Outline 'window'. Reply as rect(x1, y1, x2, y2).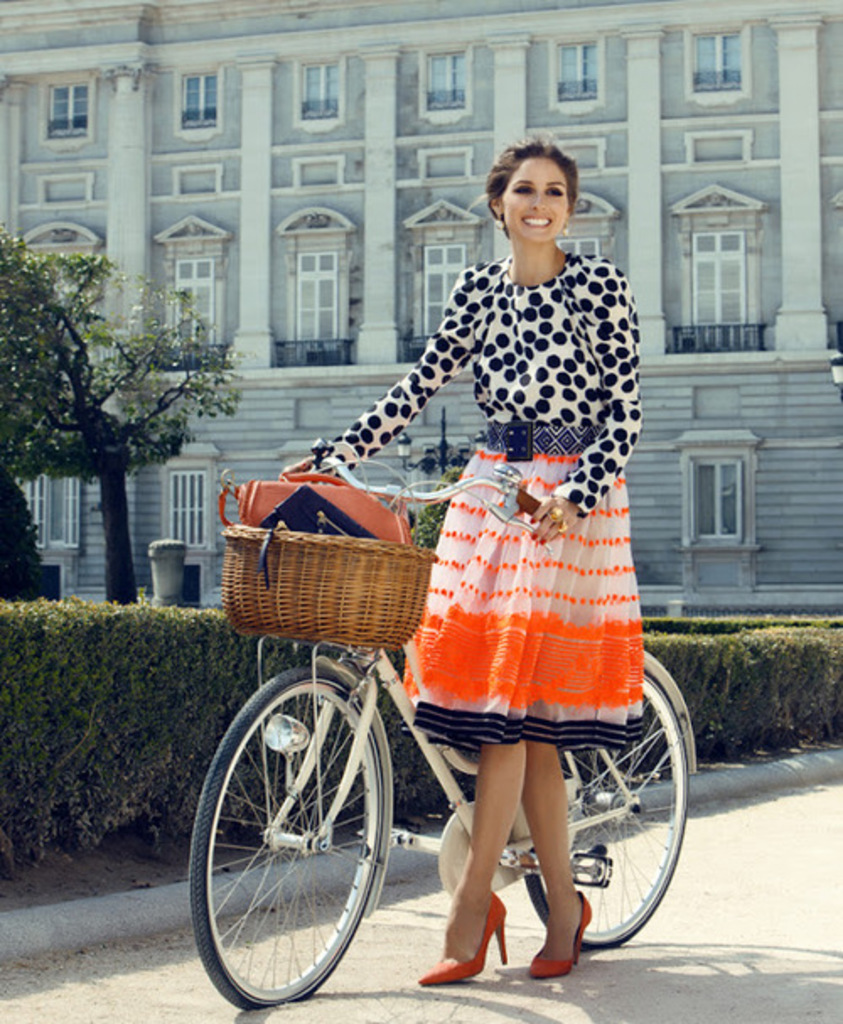
rect(679, 25, 749, 100).
